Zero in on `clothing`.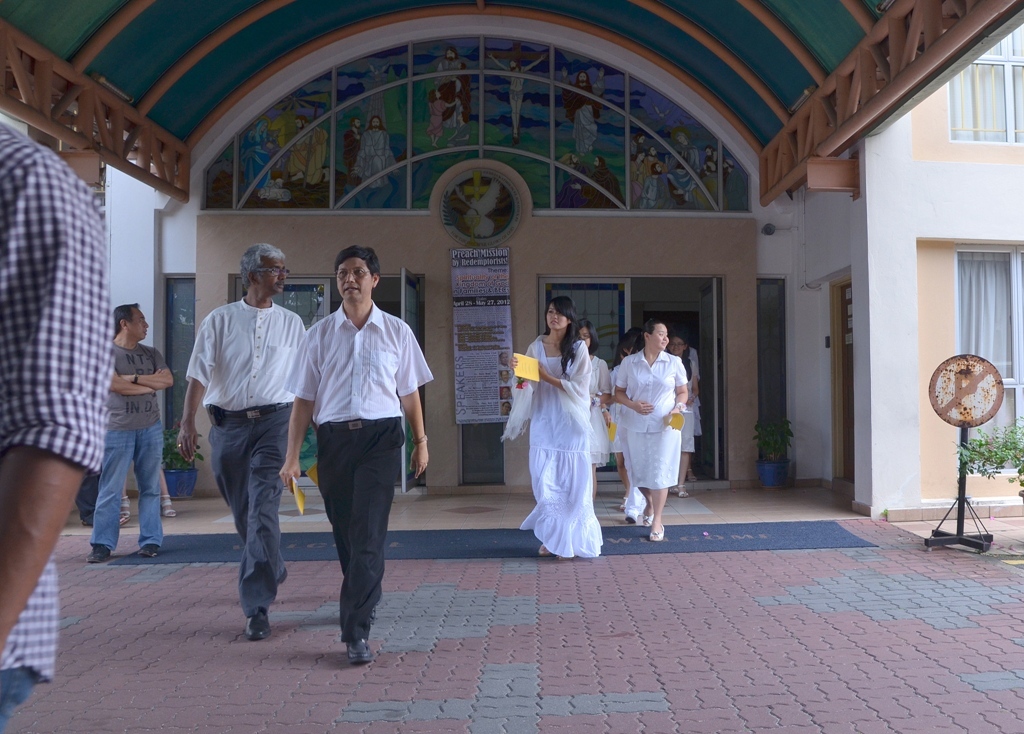
Zeroed in: {"left": 560, "top": 69, "right": 606, "bottom": 155}.
